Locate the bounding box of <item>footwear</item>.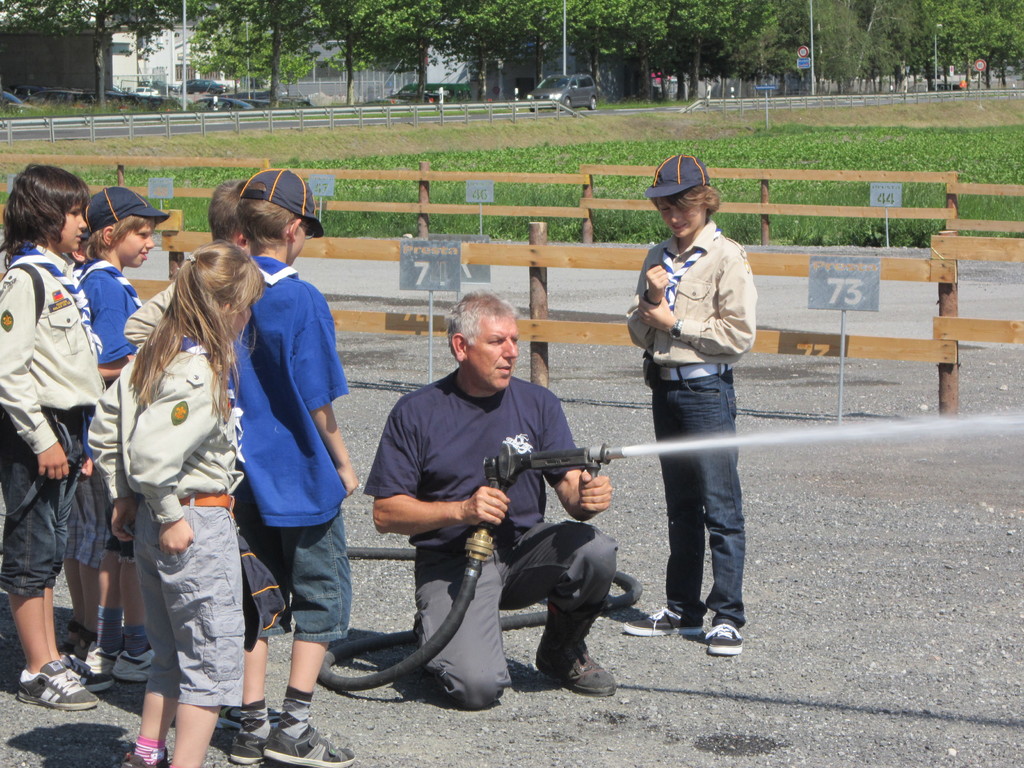
Bounding box: pyautogui.locateOnScreen(86, 646, 118, 680).
